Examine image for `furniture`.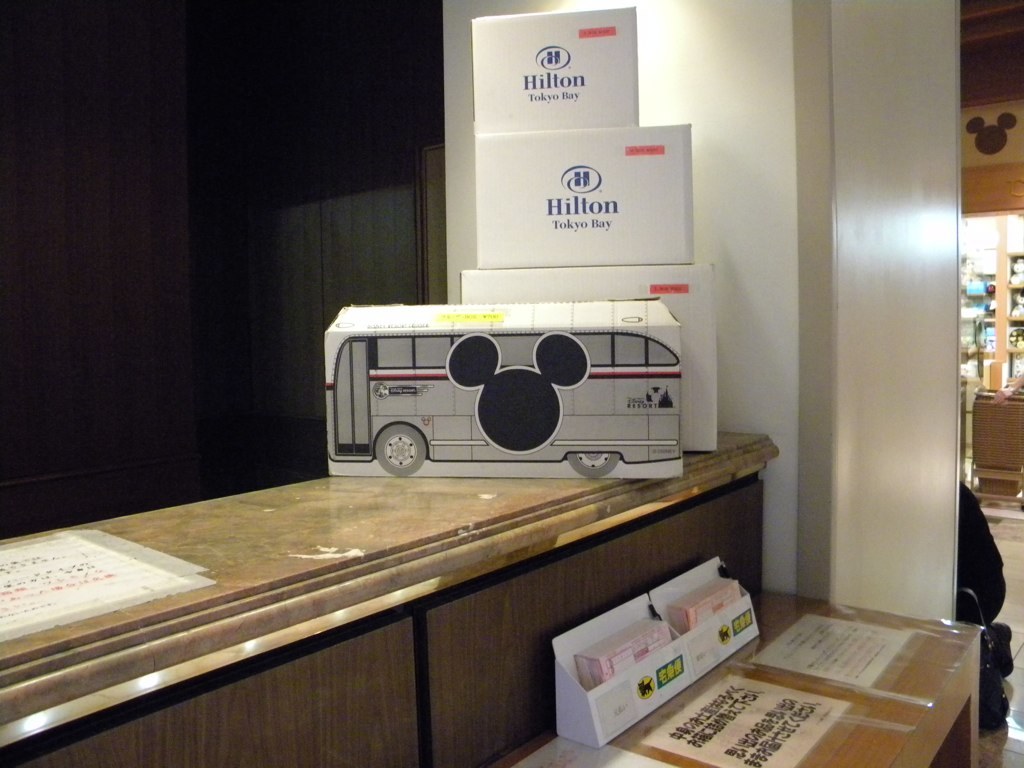
Examination result: bbox=[0, 426, 777, 767].
